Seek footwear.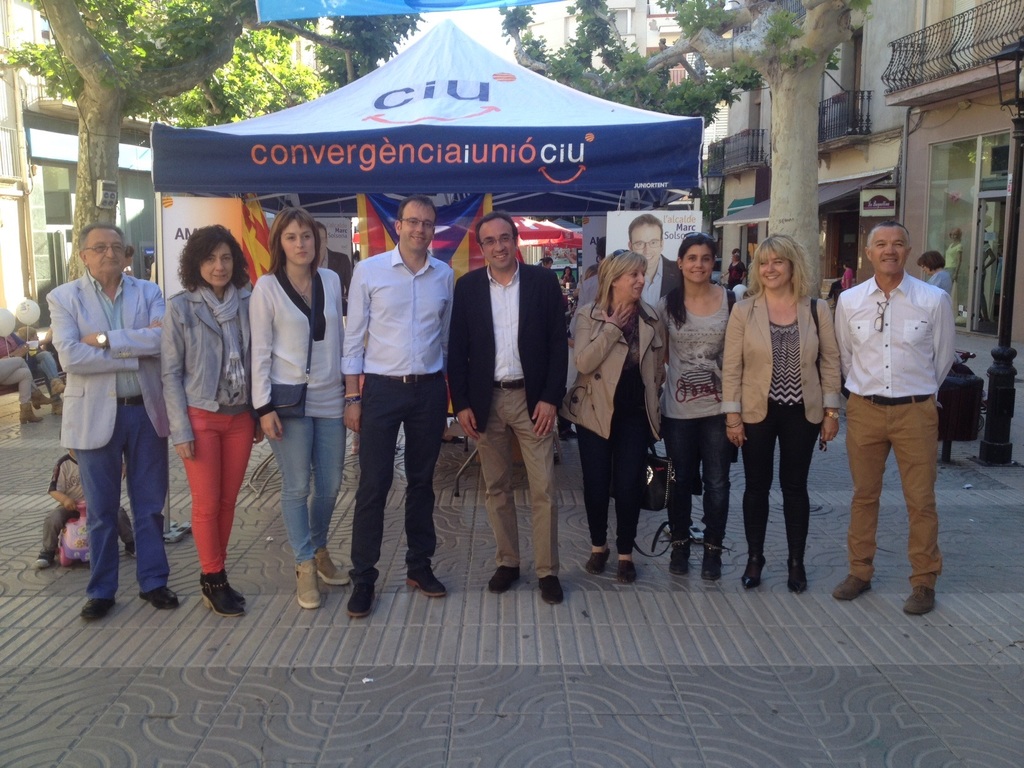
(left=311, top=548, right=346, bottom=585).
